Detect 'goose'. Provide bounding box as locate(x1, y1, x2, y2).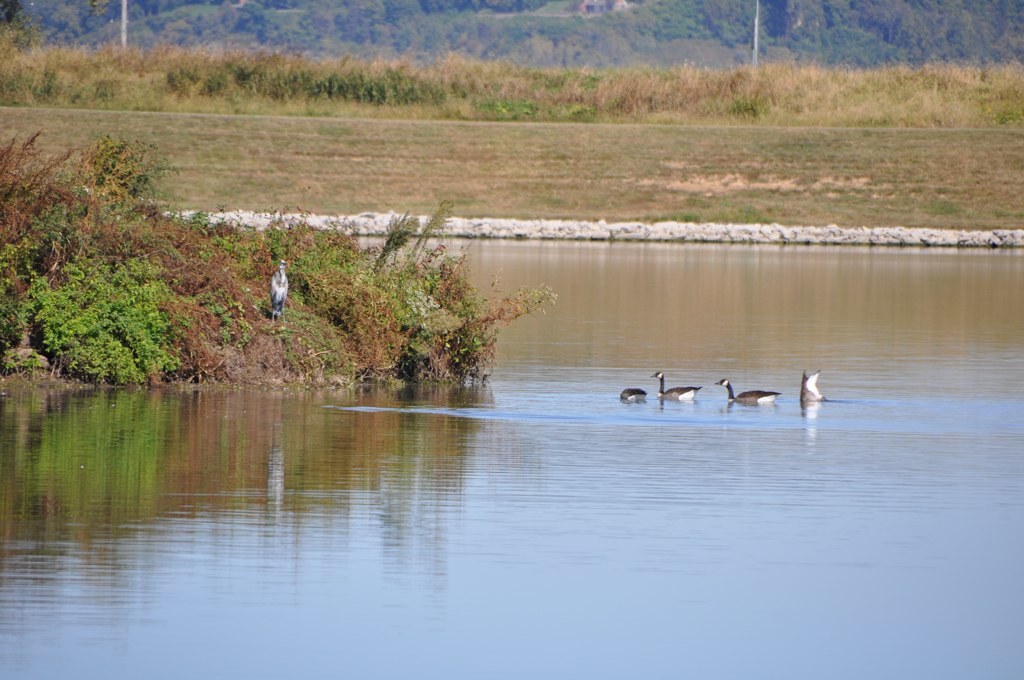
locate(646, 372, 701, 401).
